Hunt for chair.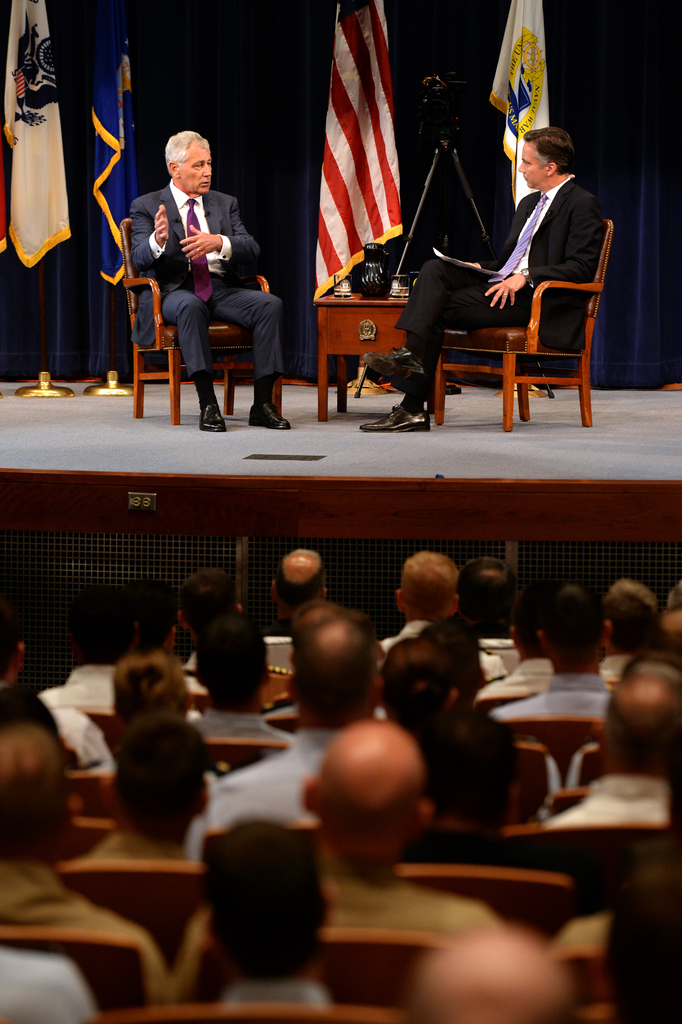
Hunted down at (540,786,592,819).
